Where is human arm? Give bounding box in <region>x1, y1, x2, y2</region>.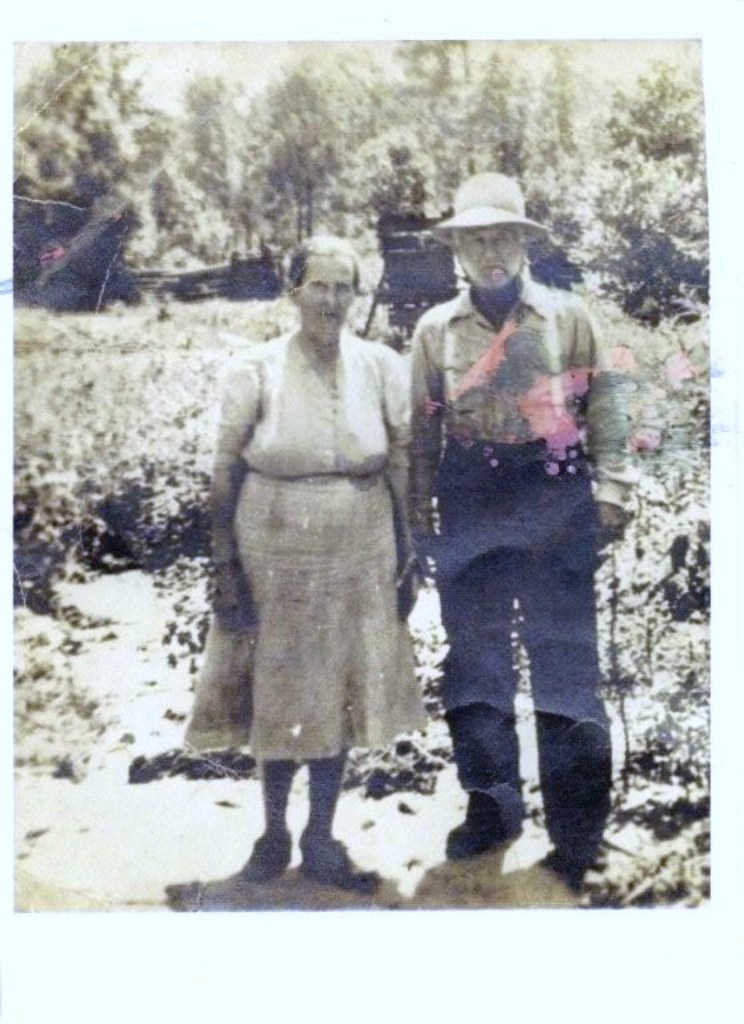
<region>581, 313, 639, 551</region>.
